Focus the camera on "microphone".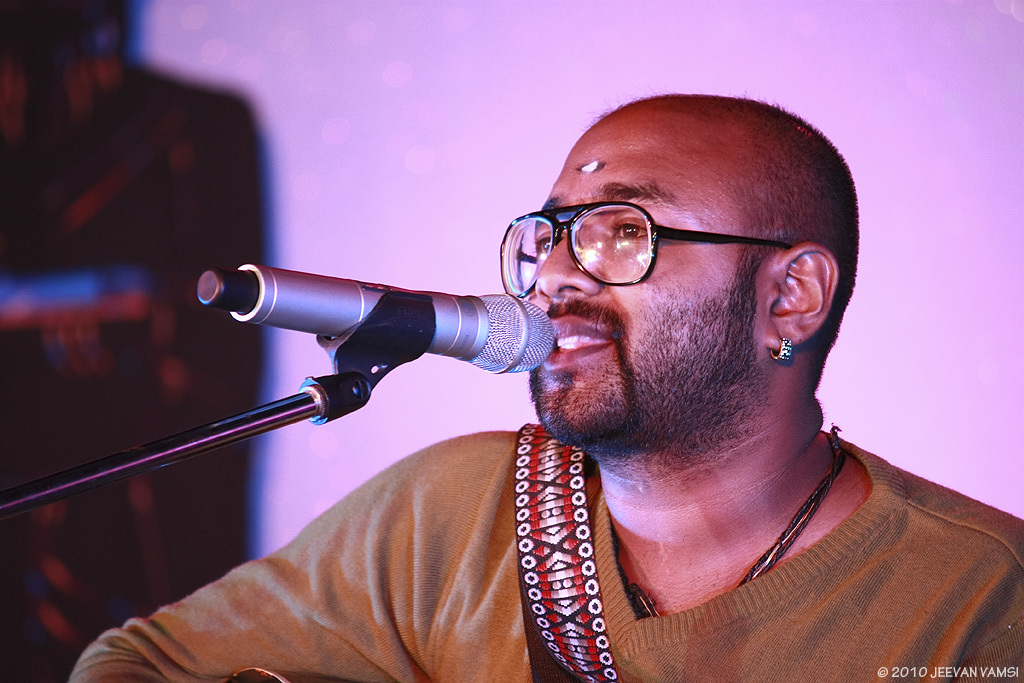
Focus region: <region>193, 258, 557, 400</region>.
